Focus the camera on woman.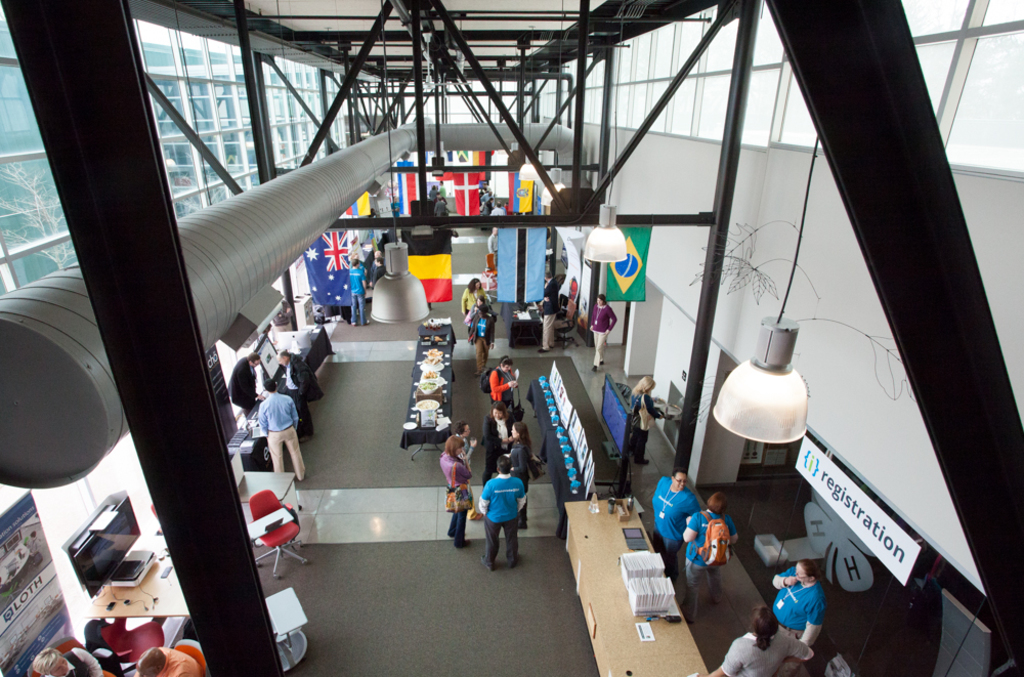
Focus region: bbox=[696, 605, 816, 676].
